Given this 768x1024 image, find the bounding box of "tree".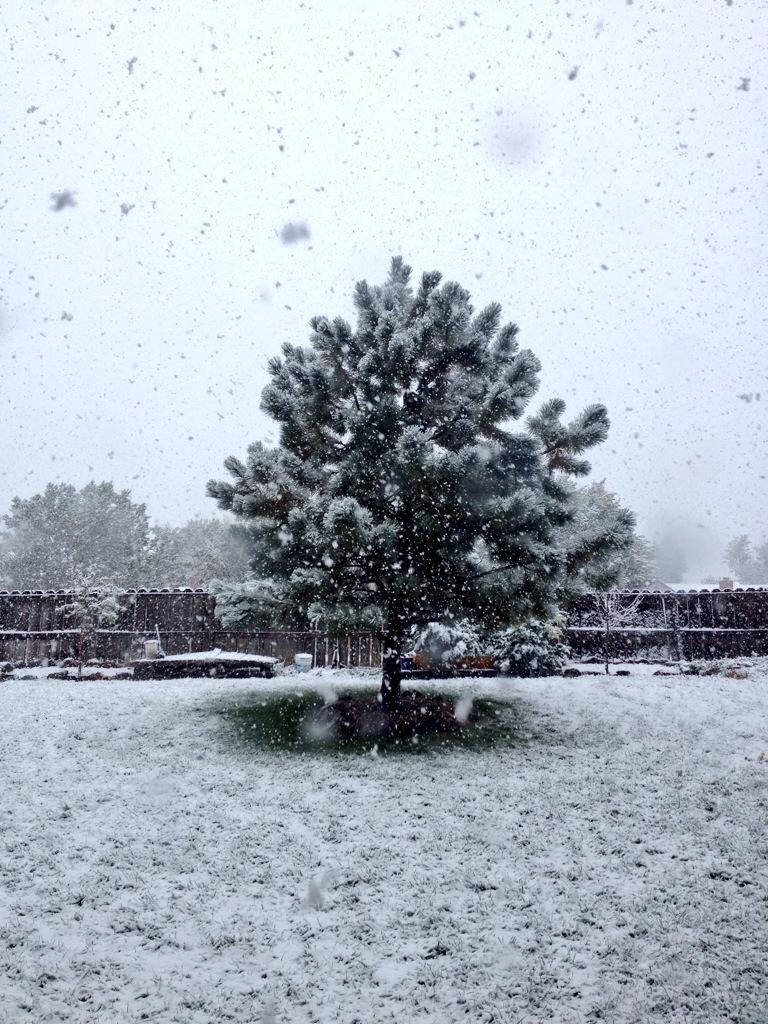
(left=0, top=462, right=155, bottom=593).
